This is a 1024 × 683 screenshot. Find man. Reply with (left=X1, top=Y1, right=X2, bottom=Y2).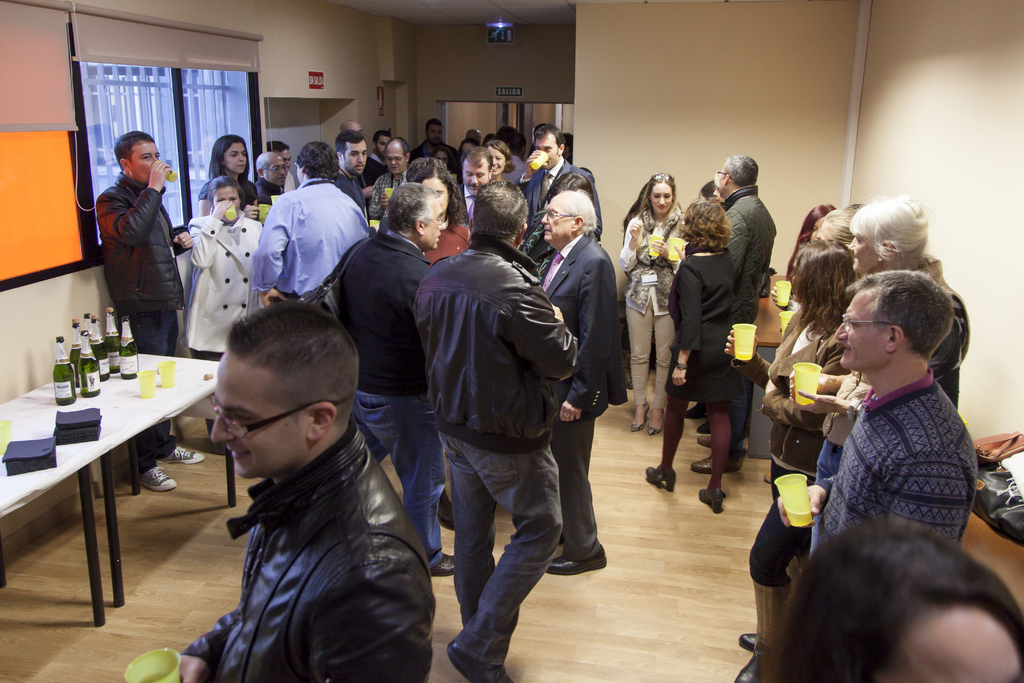
(left=691, top=151, right=776, bottom=482).
